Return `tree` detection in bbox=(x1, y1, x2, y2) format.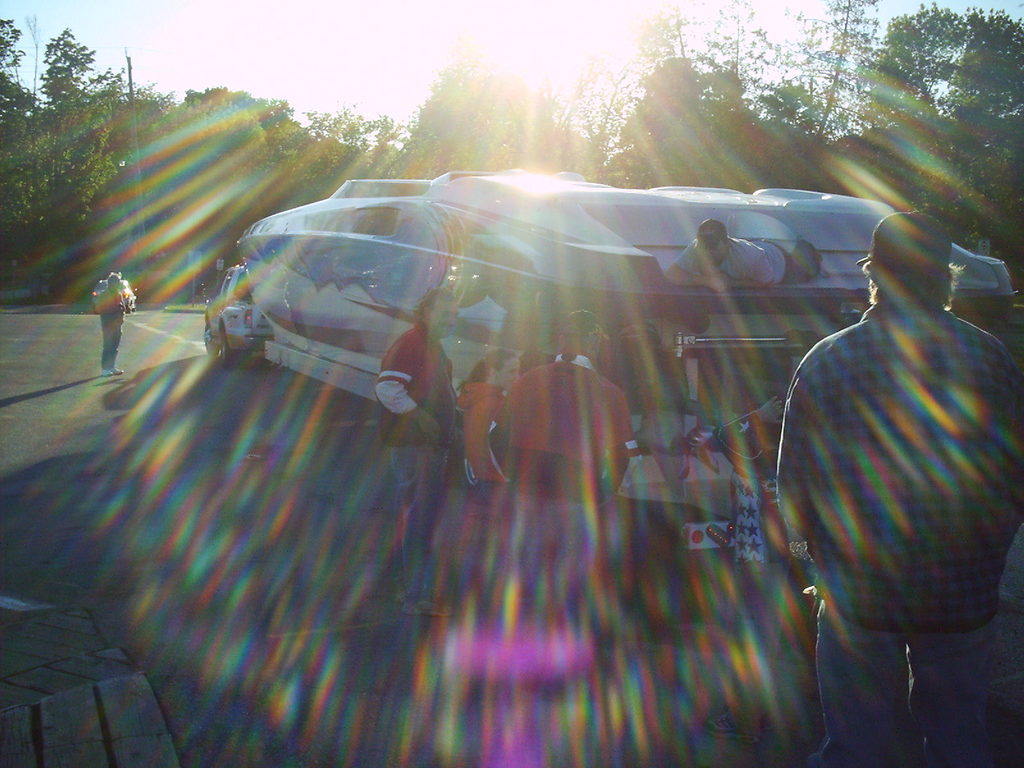
bbox=(401, 50, 595, 164).
